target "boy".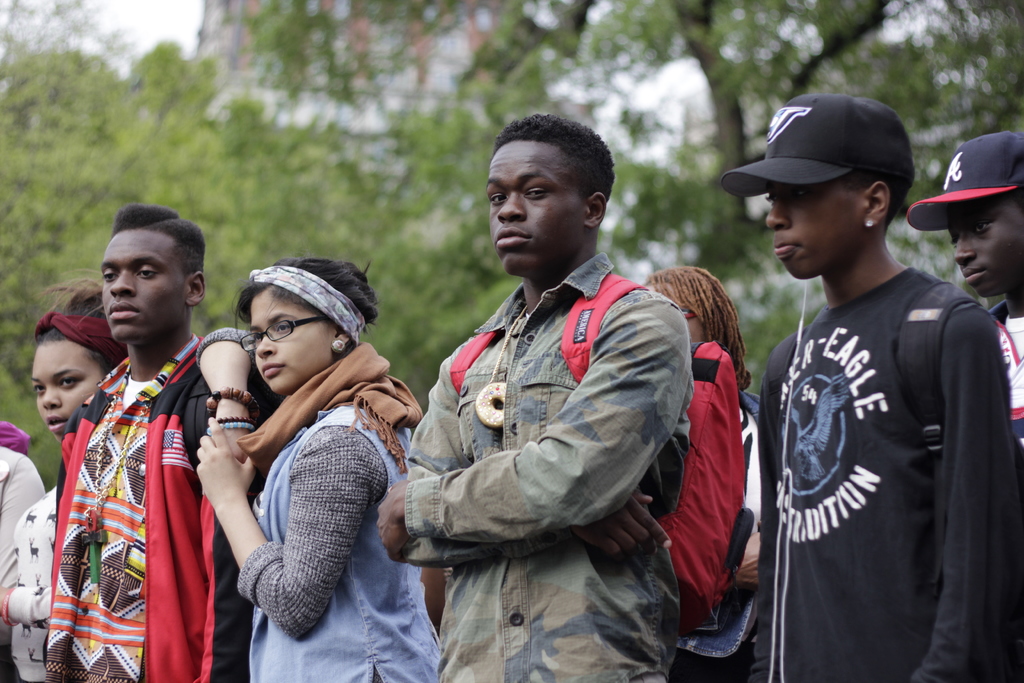
Target region: (x1=41, y1=206, x2=267, y2=682).
